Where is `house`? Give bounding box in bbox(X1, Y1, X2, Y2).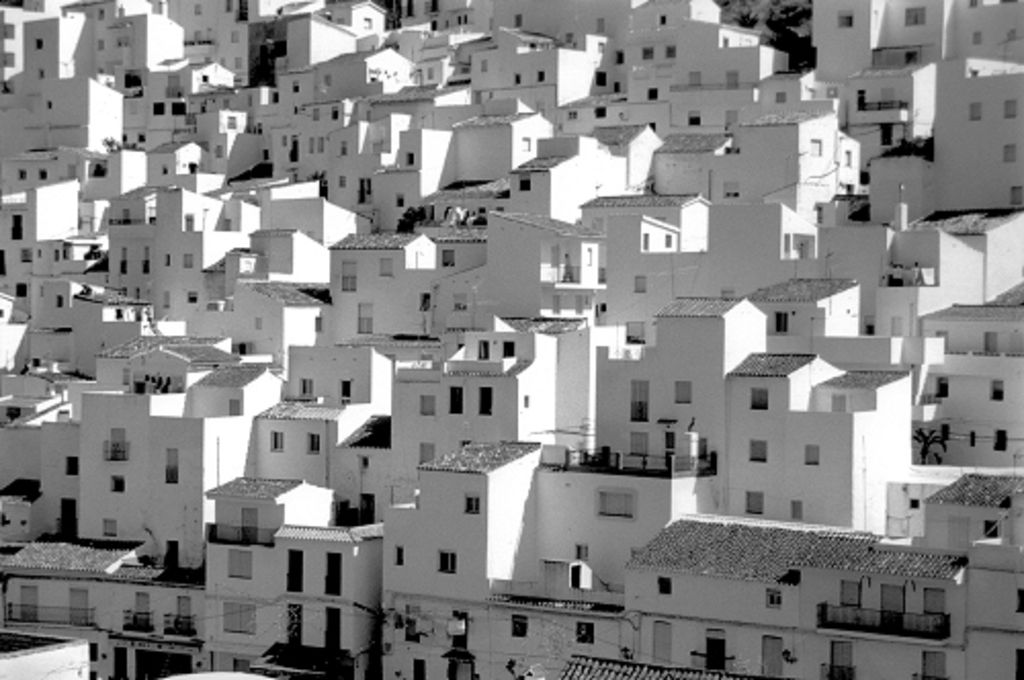
bbox(731, 352, 909, 514).
